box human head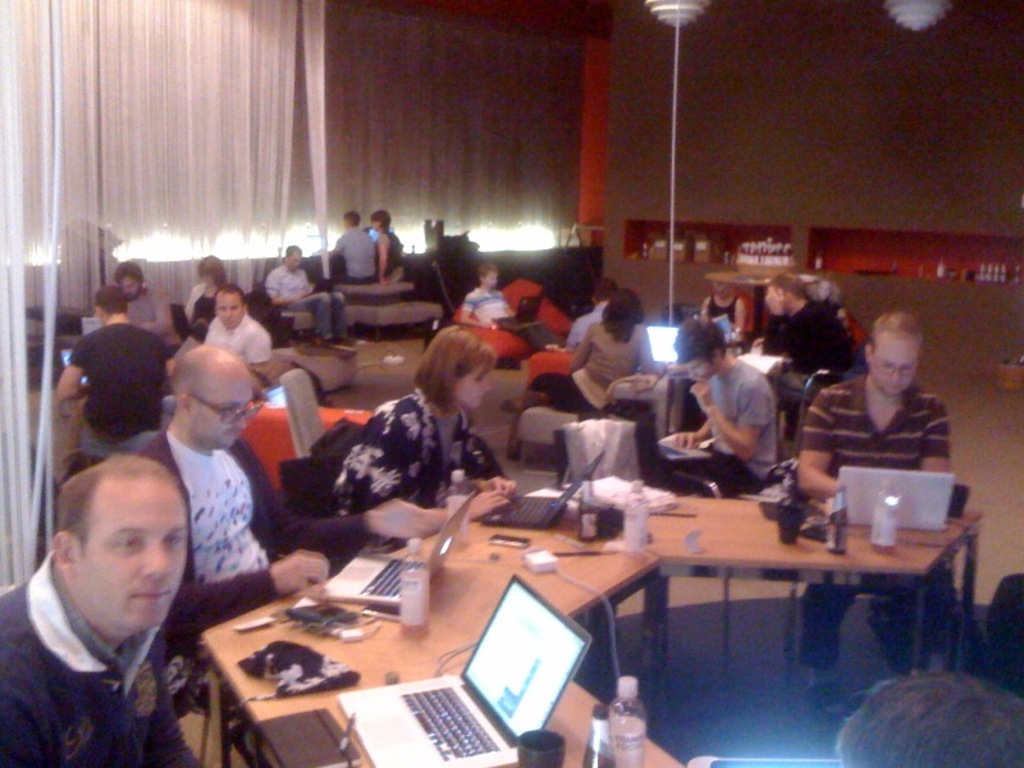
l=219, t=282, r=248, b=328
